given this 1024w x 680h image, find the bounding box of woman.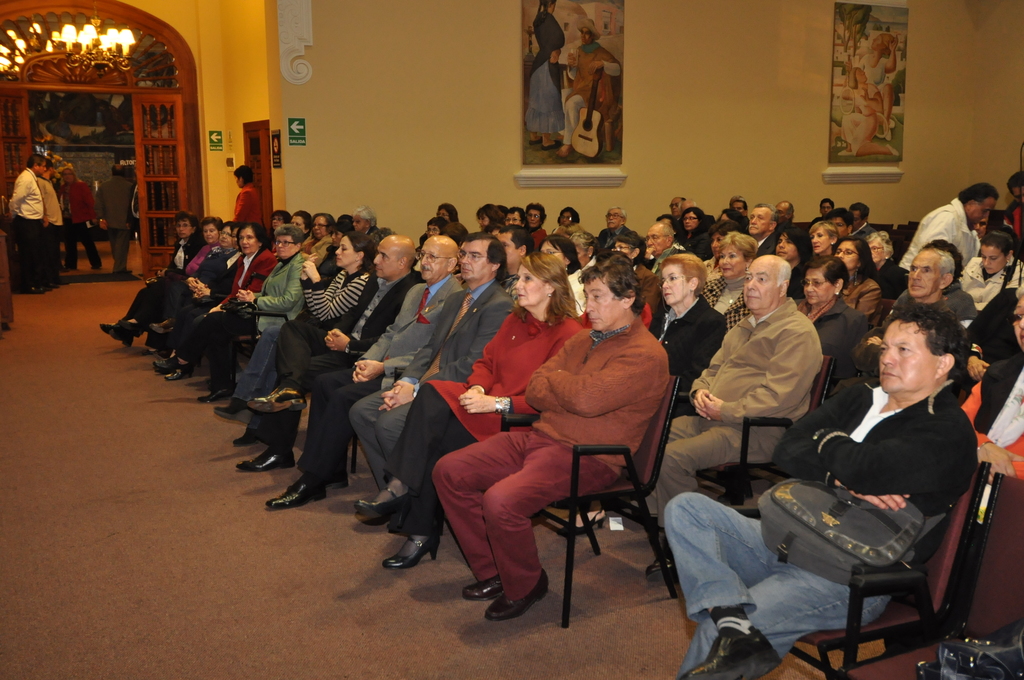
left=211, top=233, right=374, bottom=455.
